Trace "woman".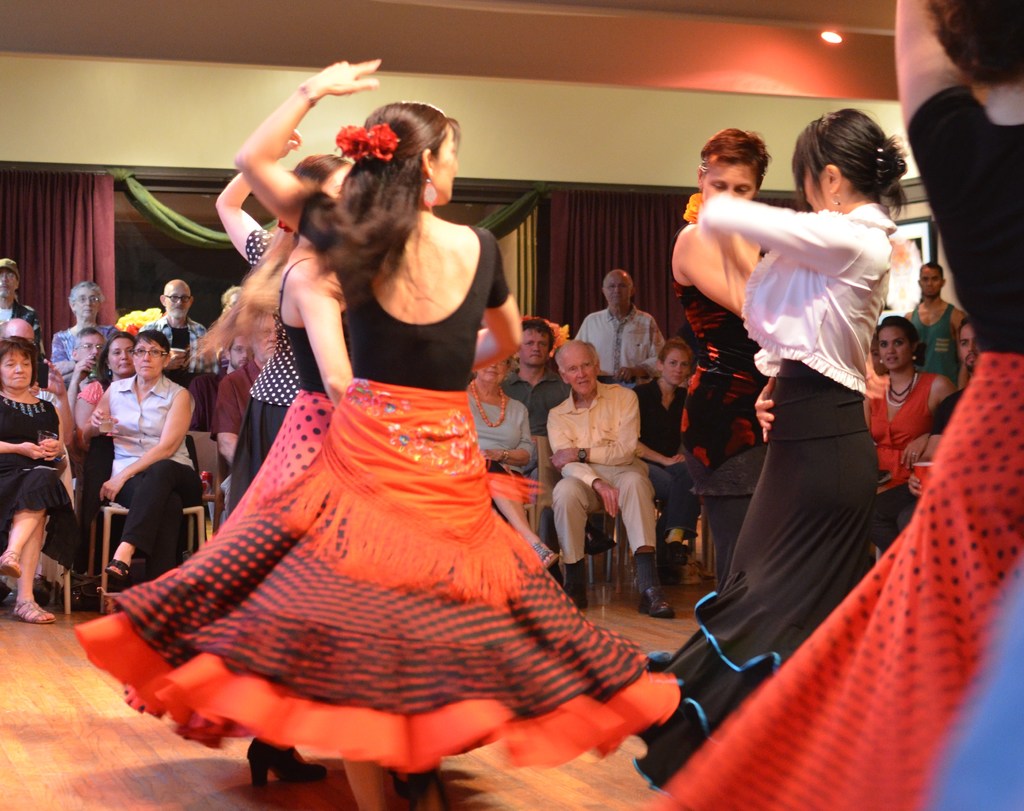
Traced to 631,111,909,789.
